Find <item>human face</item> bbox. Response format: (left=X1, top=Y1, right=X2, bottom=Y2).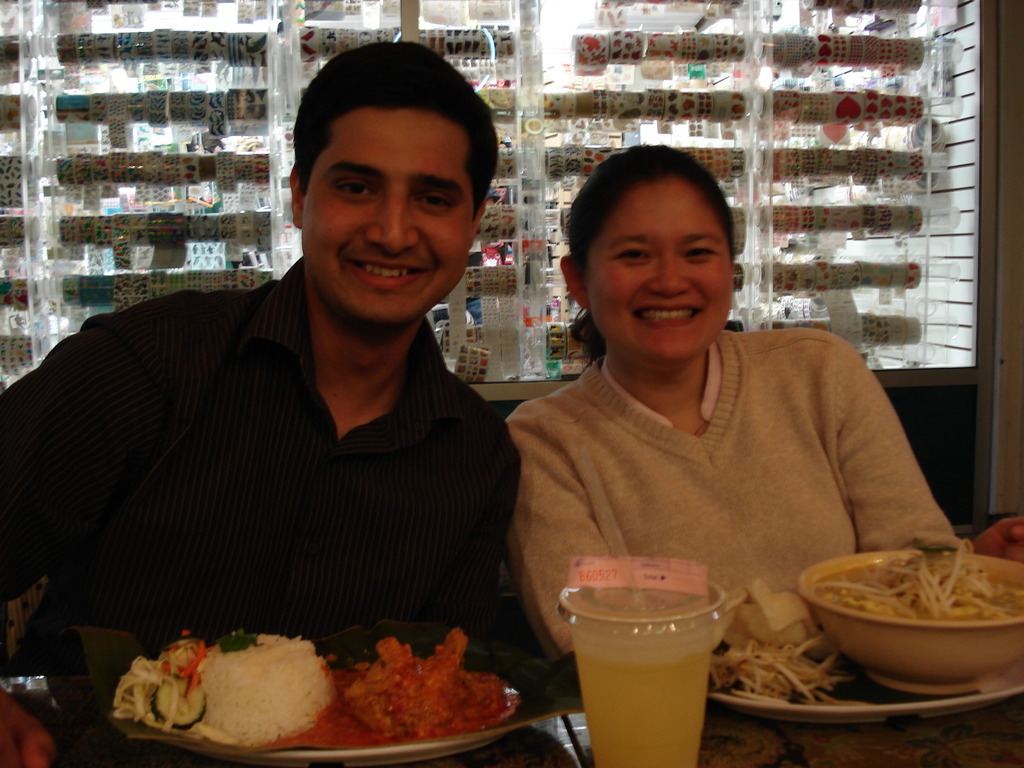
(left=303, top=110, right=468, bottom=326).
